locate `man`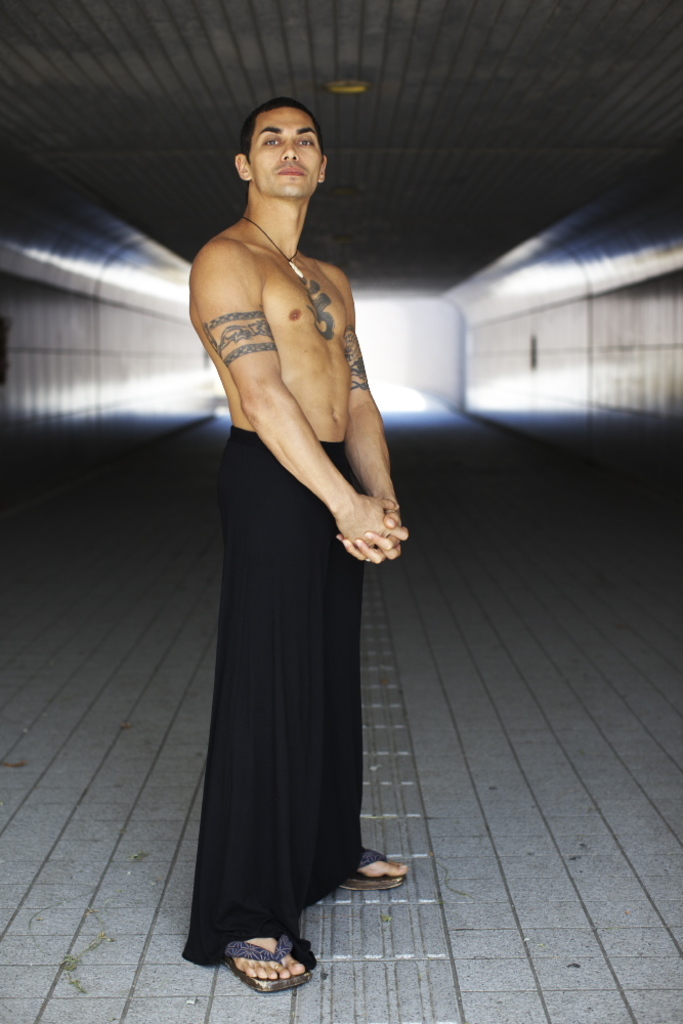
<box>174,98,417,995</box>
